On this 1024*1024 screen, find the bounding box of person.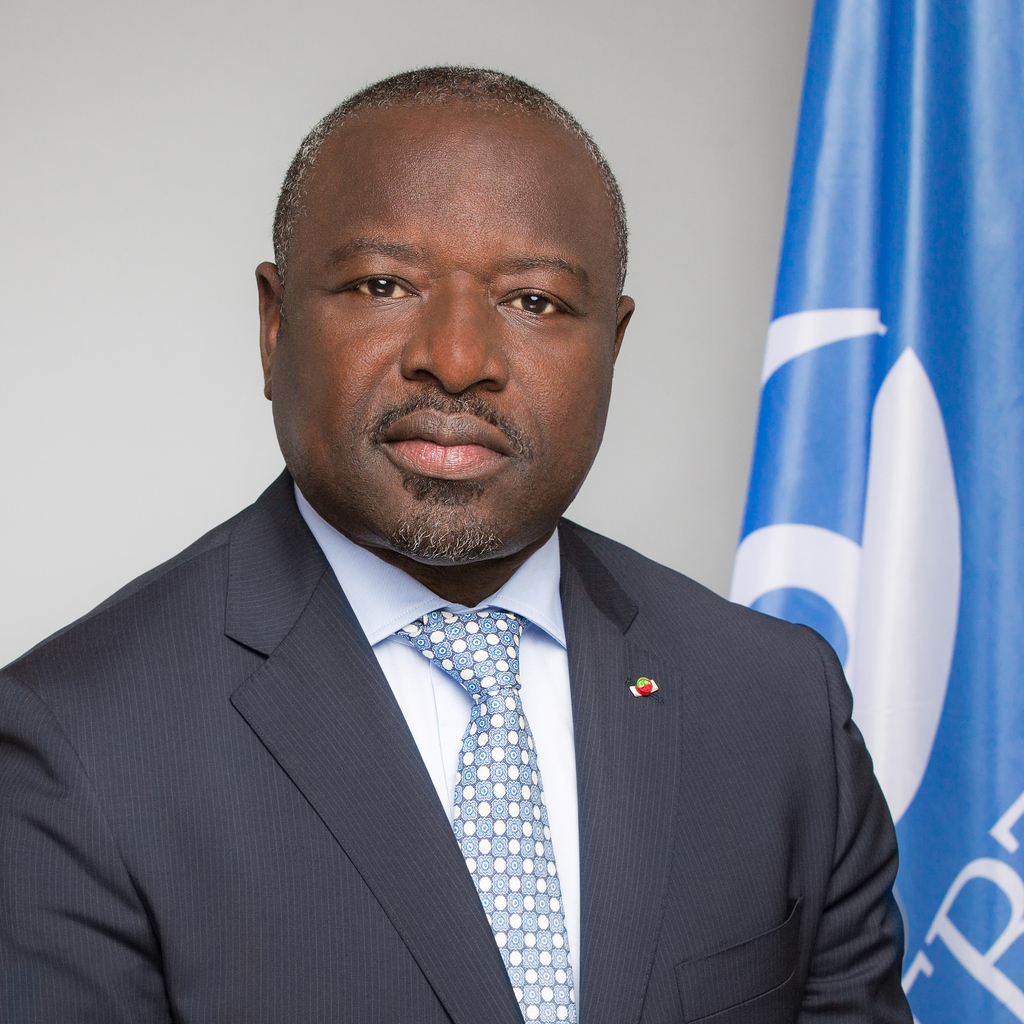
Bounding box: {"left": 19, "top": 92, "right": 933, "bottom": 1021}.
